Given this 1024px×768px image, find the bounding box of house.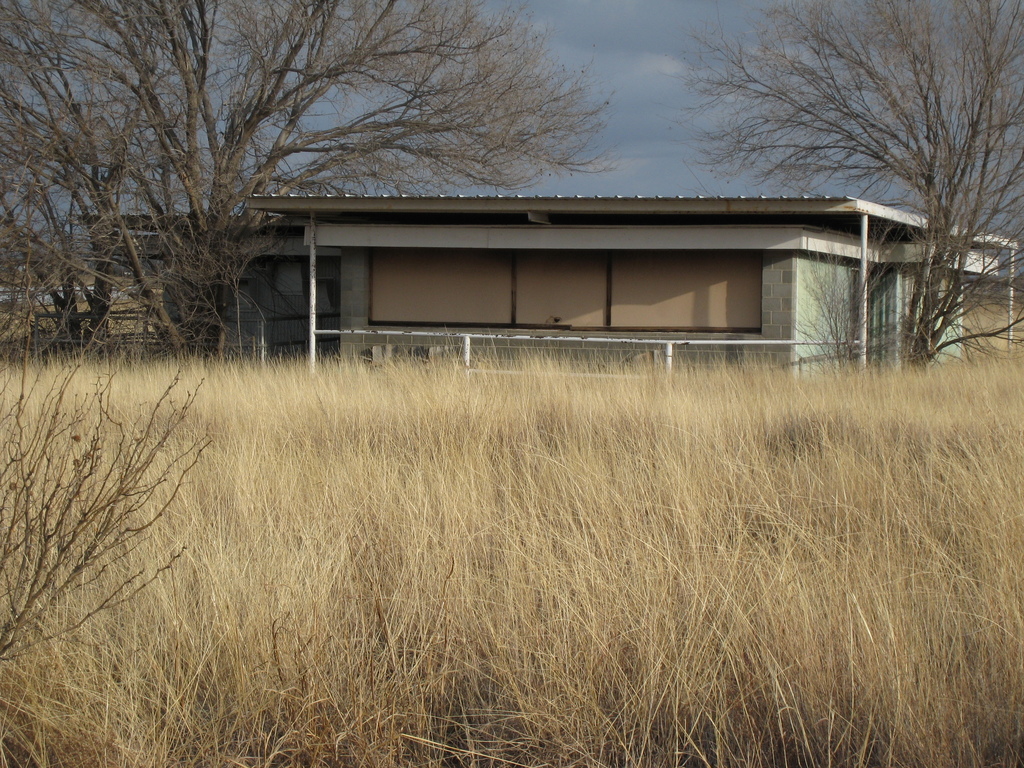
<bbox>241, 185, 1023, 380</bbox>.
